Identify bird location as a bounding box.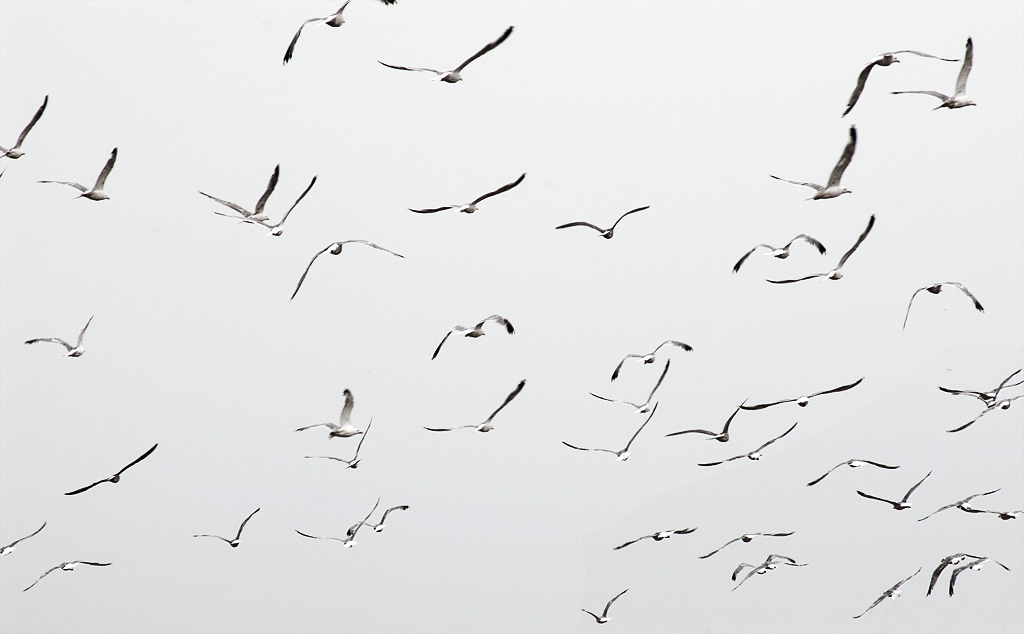
crop(844, 563, 928, 625).
